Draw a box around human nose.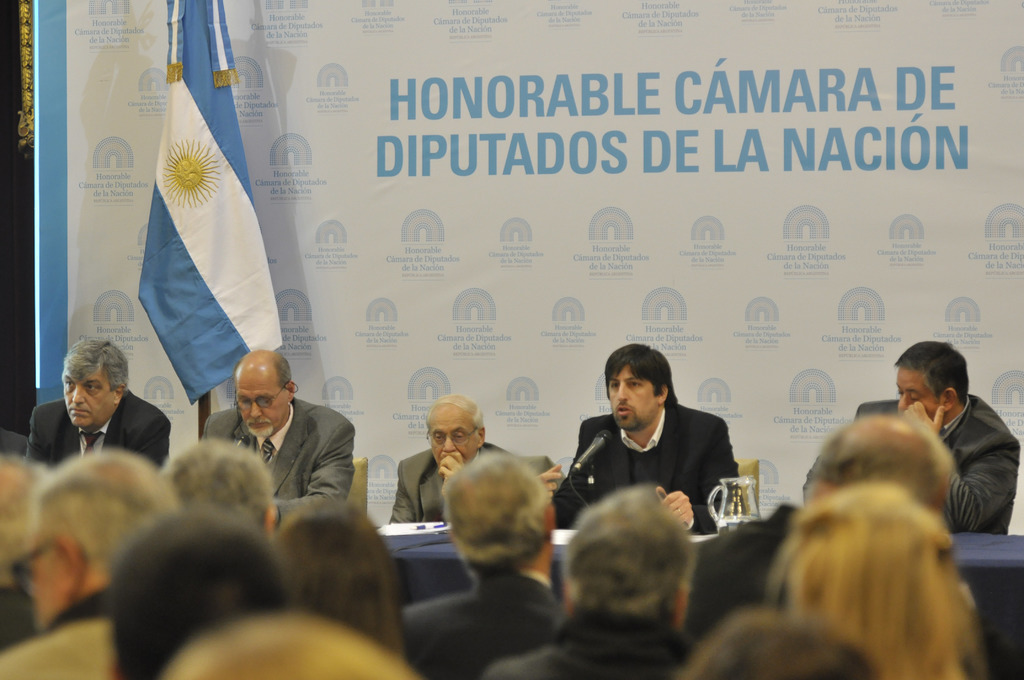
(439, 437, 456, 452).
